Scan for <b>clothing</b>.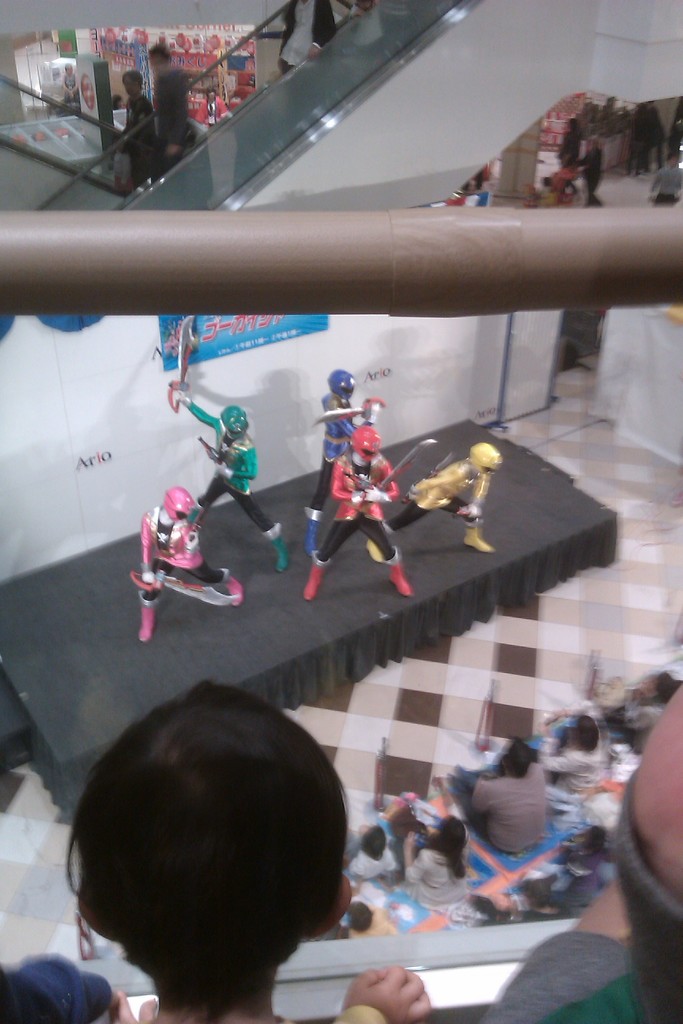
Scan result: box=[625, 109, 646, 173].
